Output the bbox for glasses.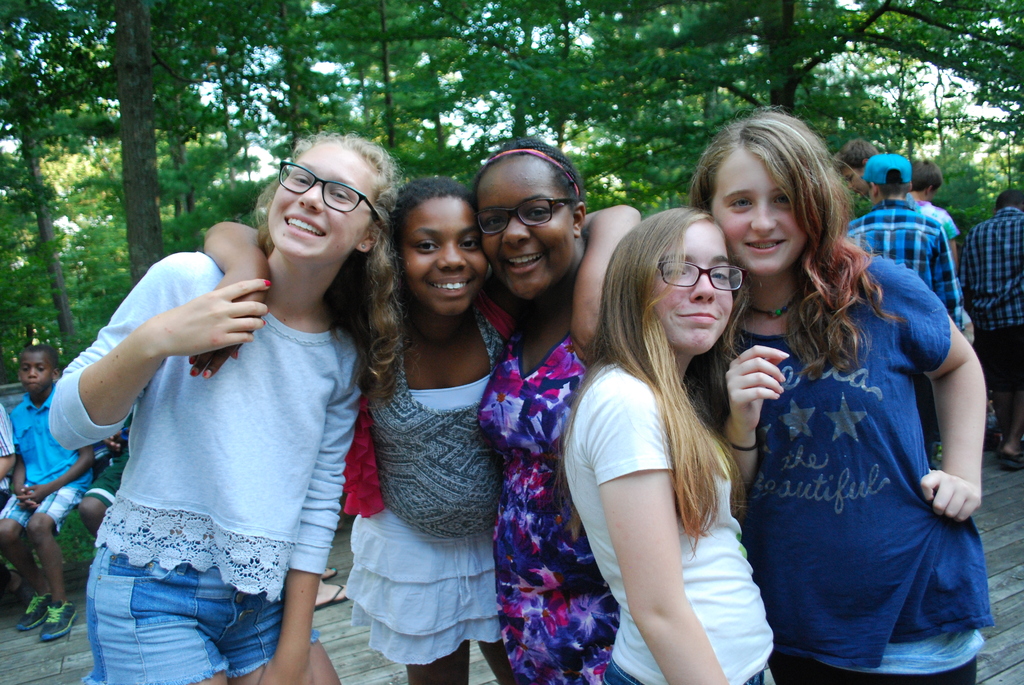
653:260:750:287.
